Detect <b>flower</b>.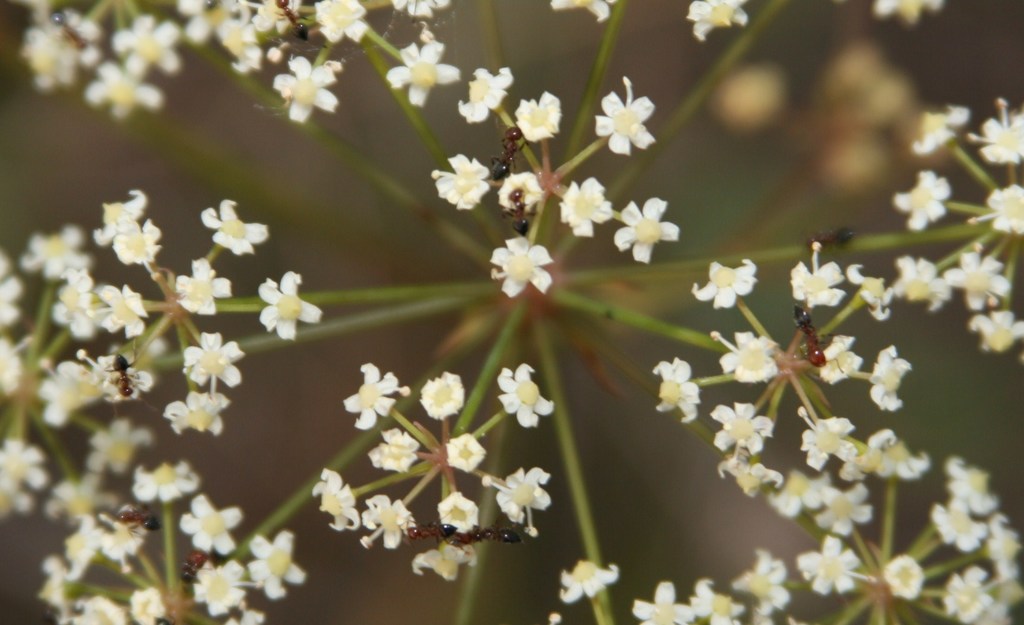
Detected at [x1=486, y1=229, x2=554, y2=300].
